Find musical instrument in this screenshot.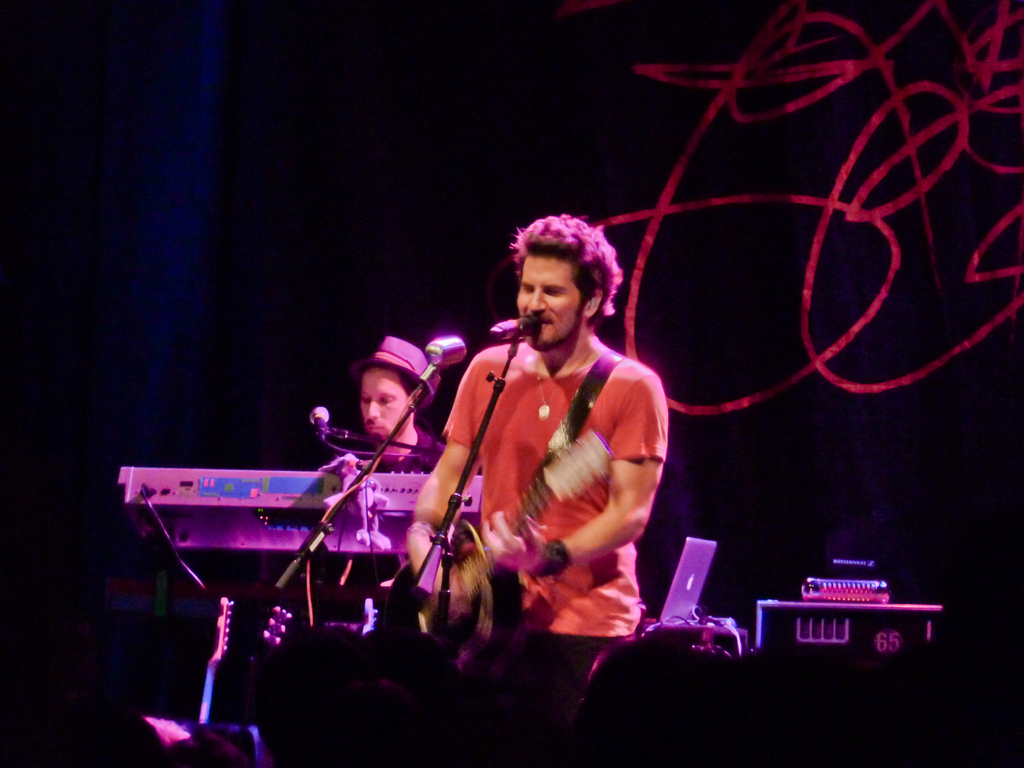
The bounding box for musical instrument is select_region(116, 464, 484, 739).
